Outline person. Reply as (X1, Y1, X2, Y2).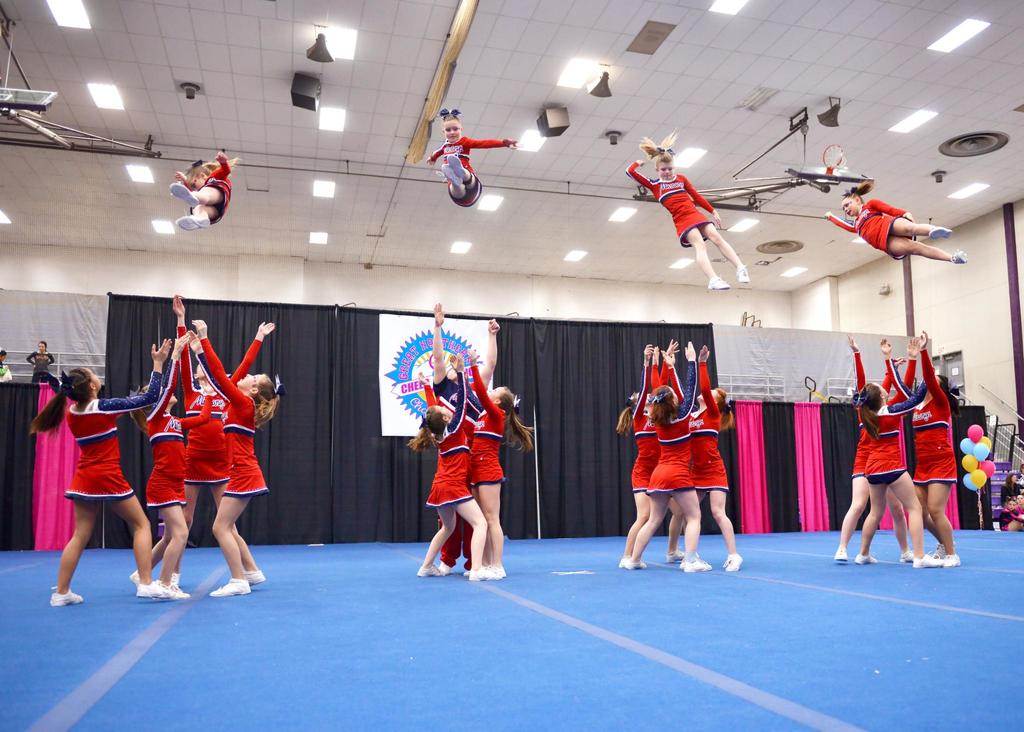
(627, 151, 749, 292).
